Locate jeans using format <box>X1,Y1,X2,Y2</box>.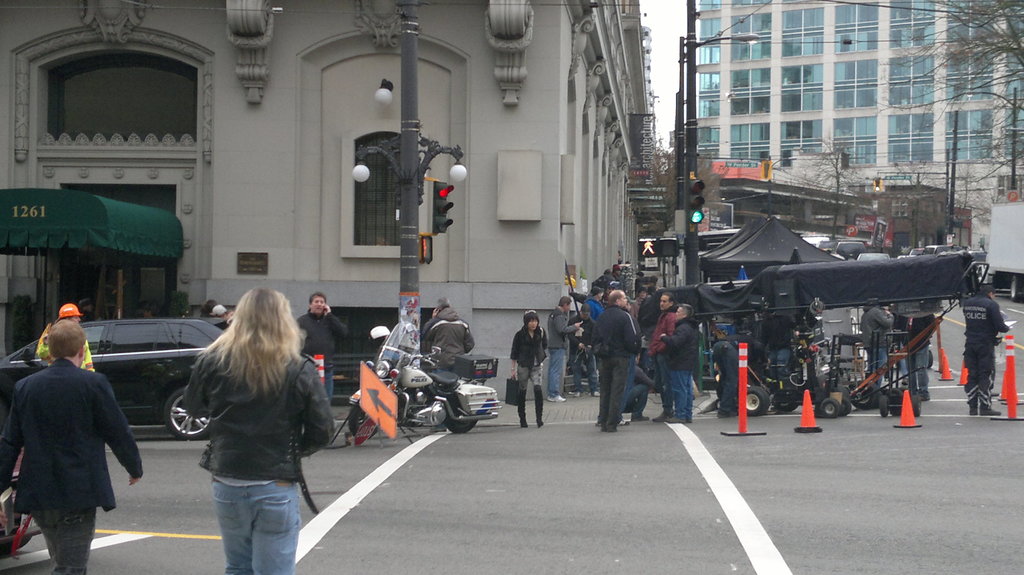
<box>897,347,911,381</box>.
